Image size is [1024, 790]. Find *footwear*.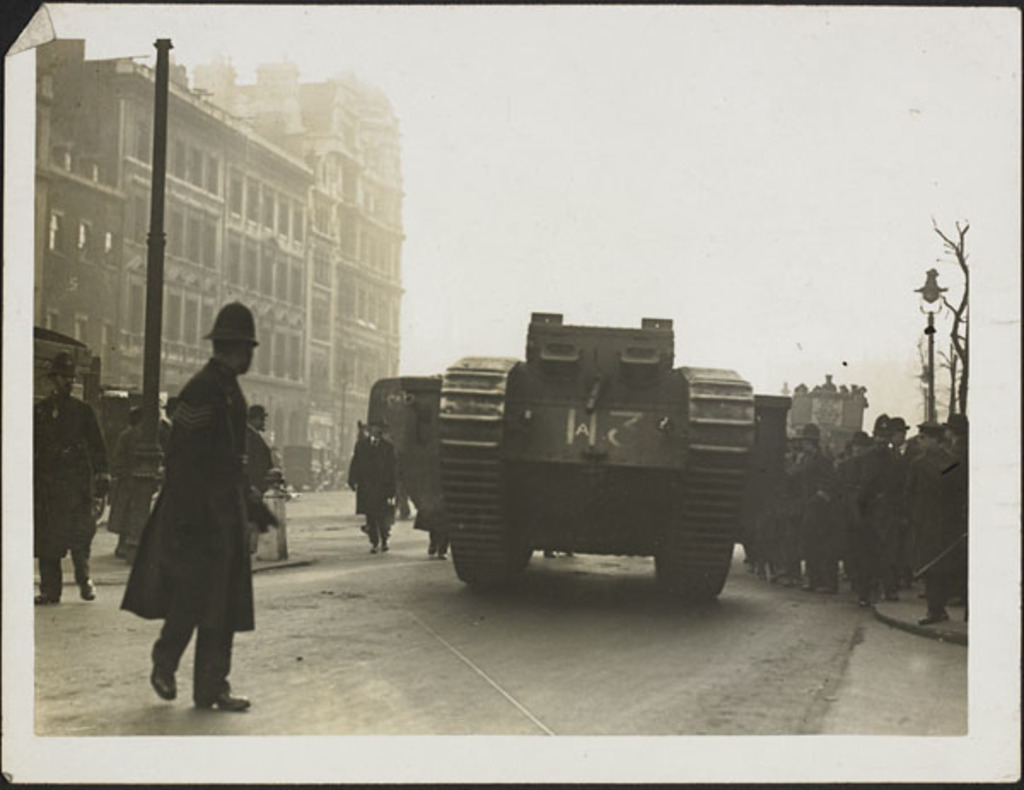
(193, 686, 256, 713).
